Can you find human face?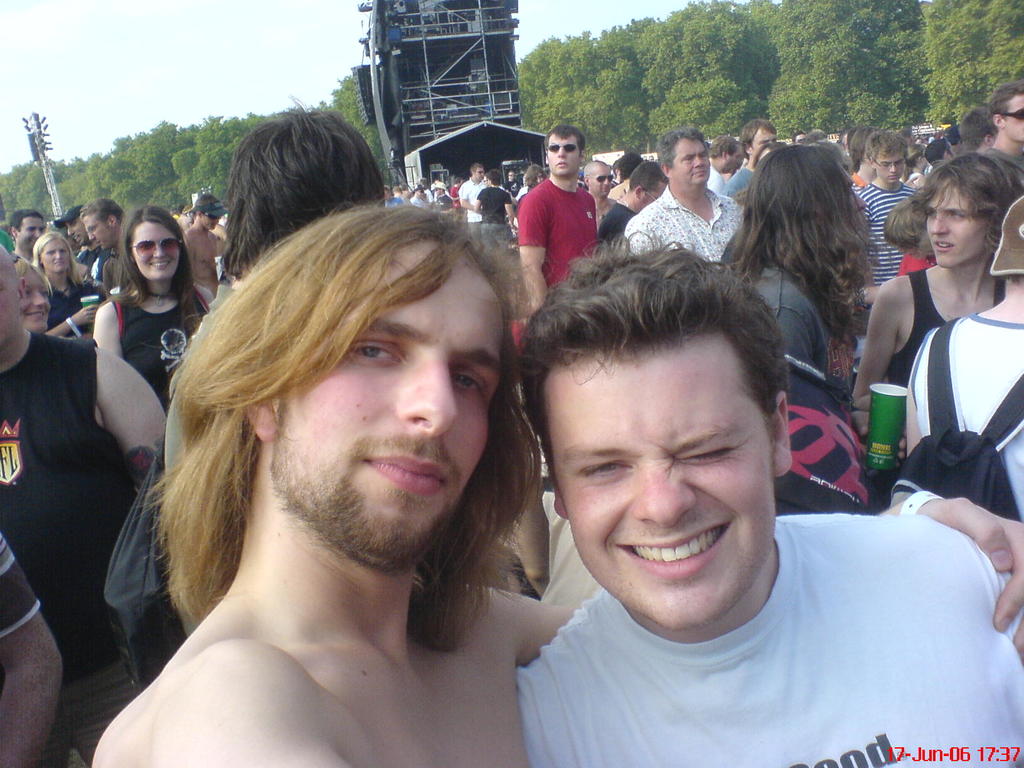
Yes, bounding box: {"left": 879, "top": 152, "right": 906, "bottom": 180}.
